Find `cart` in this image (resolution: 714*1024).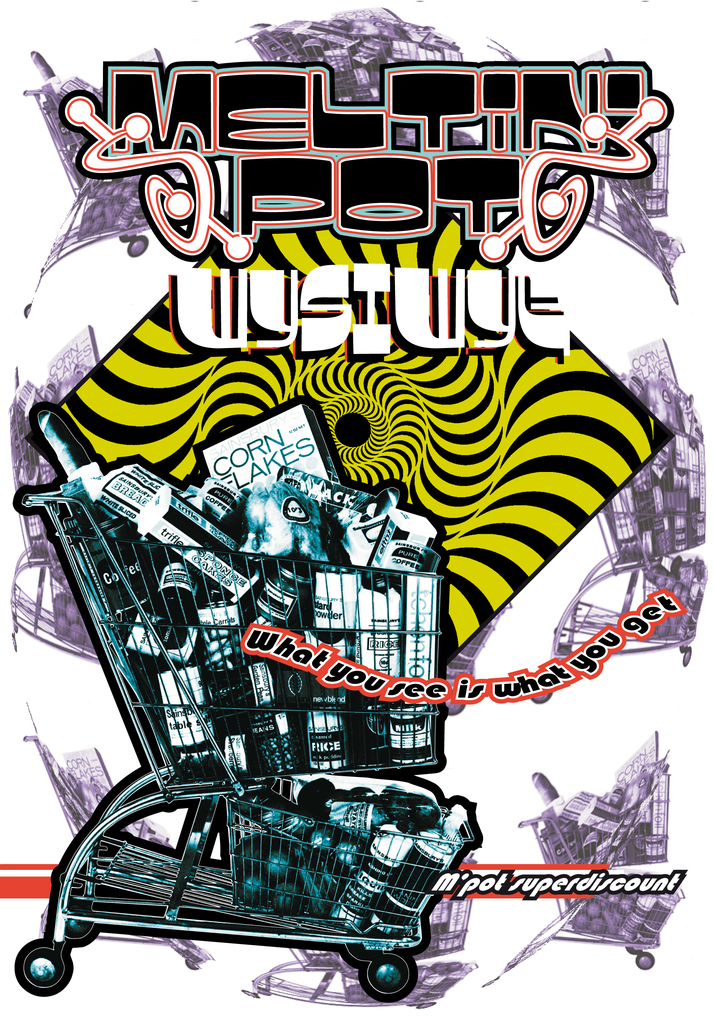
box(234, 847, 479, 1008).
